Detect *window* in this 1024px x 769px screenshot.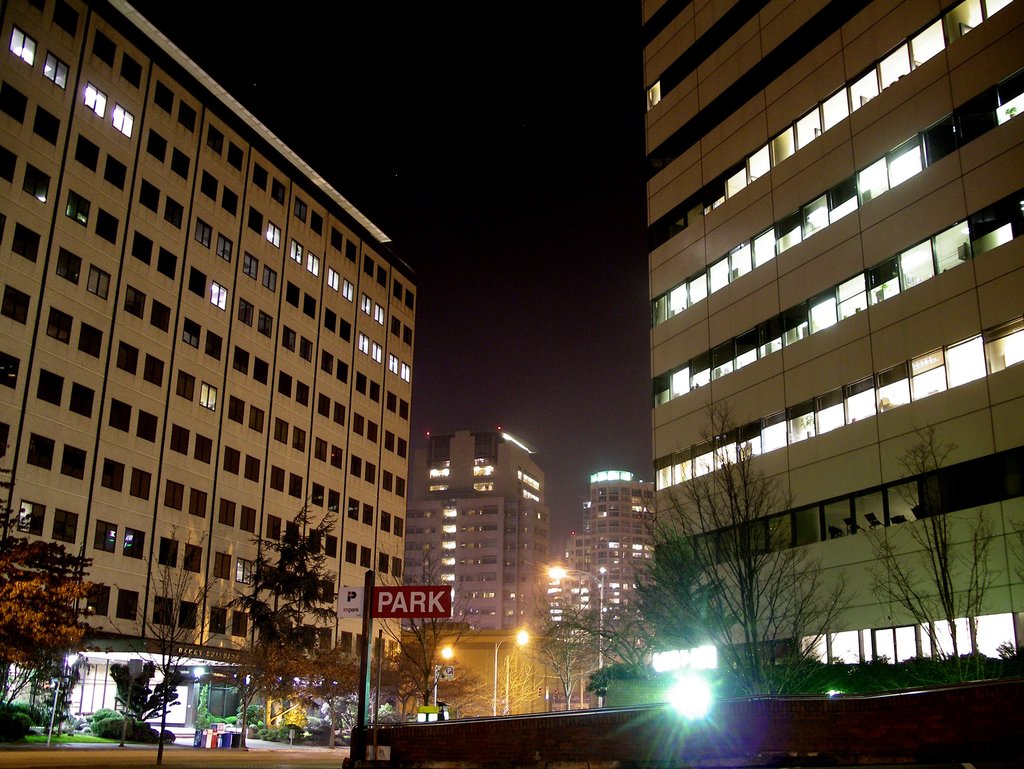
Detection: l=249, t=409, r=265, b=432.
